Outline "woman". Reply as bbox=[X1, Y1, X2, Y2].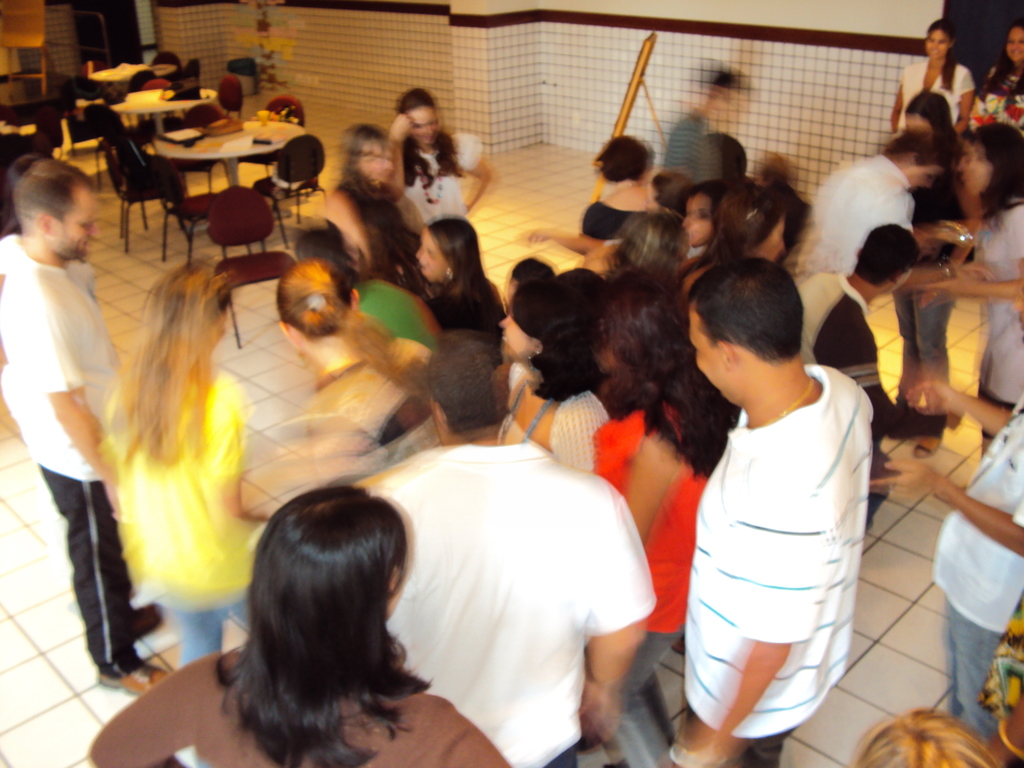
bbox=[678, 186, 787, 323].
